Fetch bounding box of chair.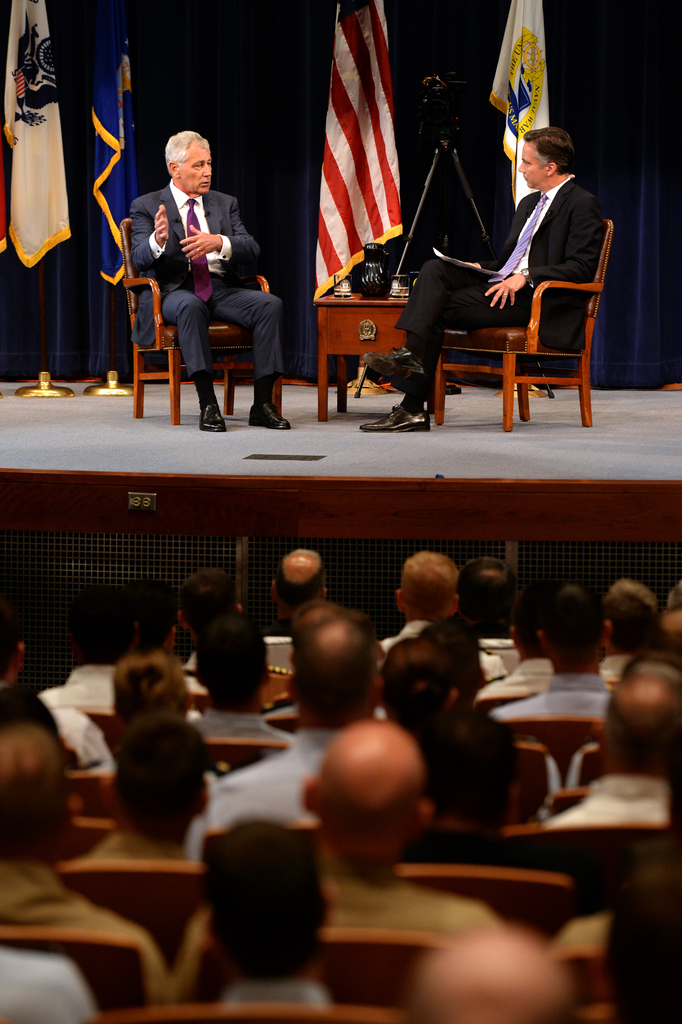
Bbox: {"x1": 195, "y1": 816, "x2": 470, "y2": 884}.
